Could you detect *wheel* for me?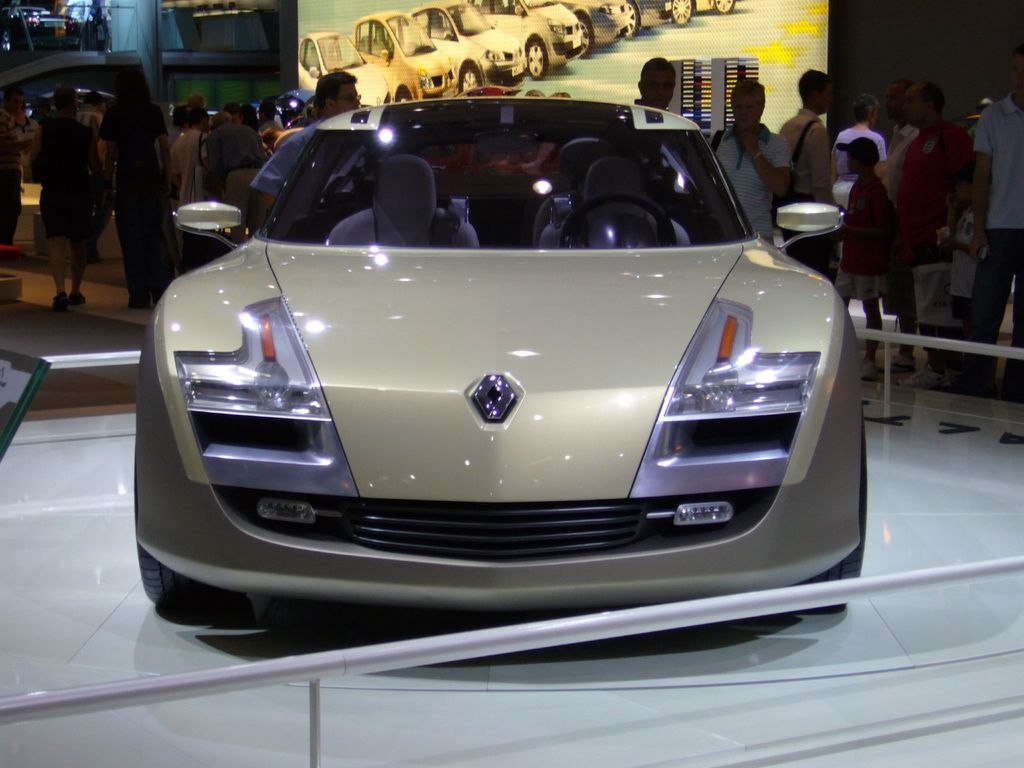
Detection result: Rect(559, 193, 675, 248).
